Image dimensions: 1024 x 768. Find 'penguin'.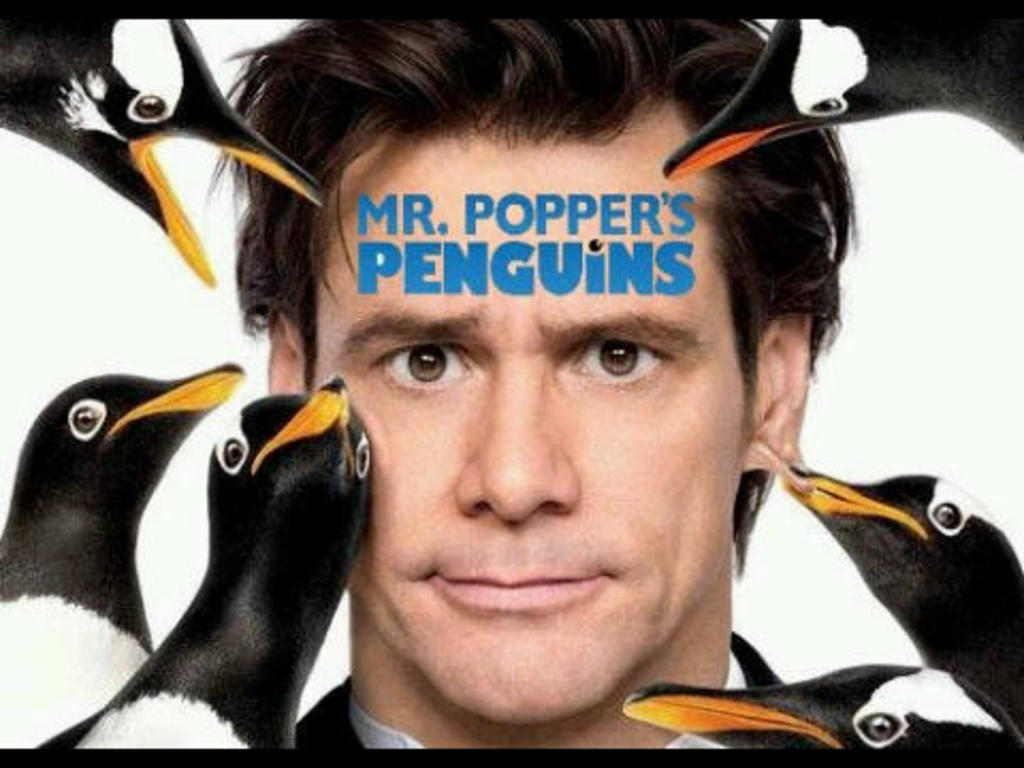
[x1=36, y1=378, x2=378, y2=742].
